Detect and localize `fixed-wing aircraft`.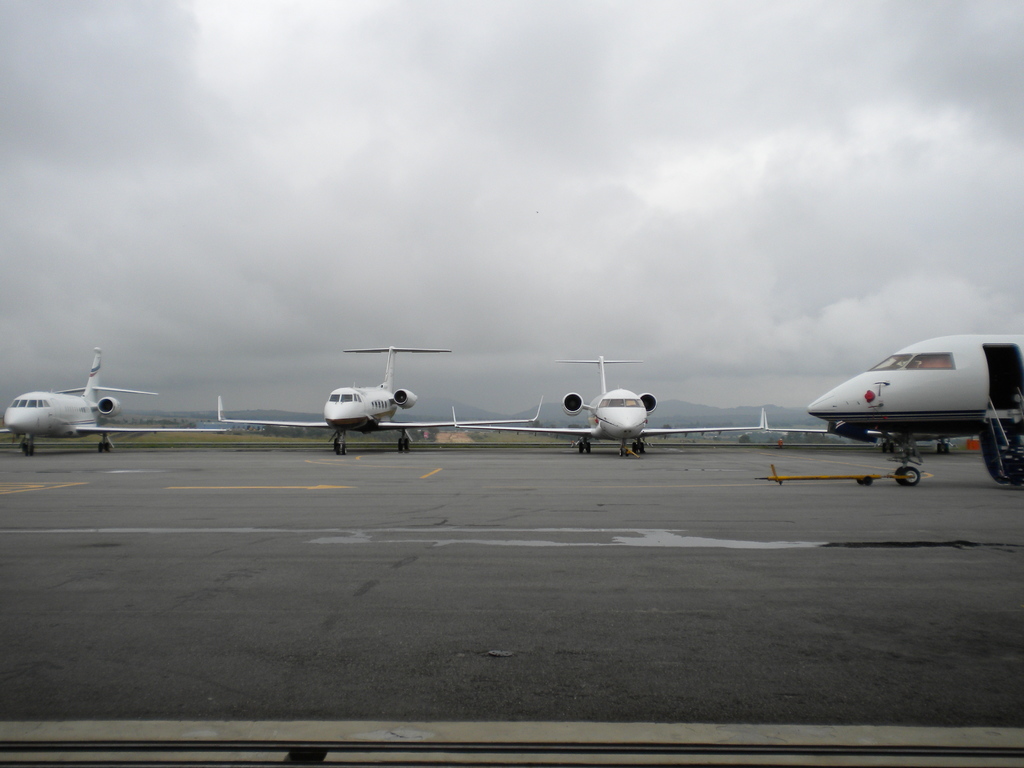
Localized at box=[452, 346, 765, 452].
